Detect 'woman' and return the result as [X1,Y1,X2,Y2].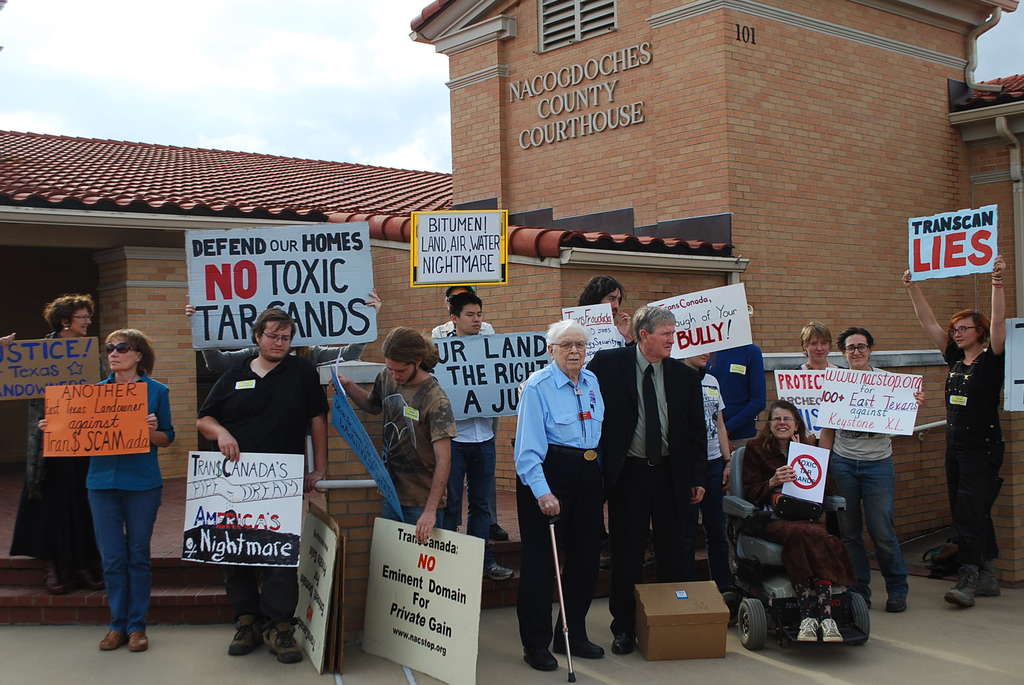
[795,324,849,450].
